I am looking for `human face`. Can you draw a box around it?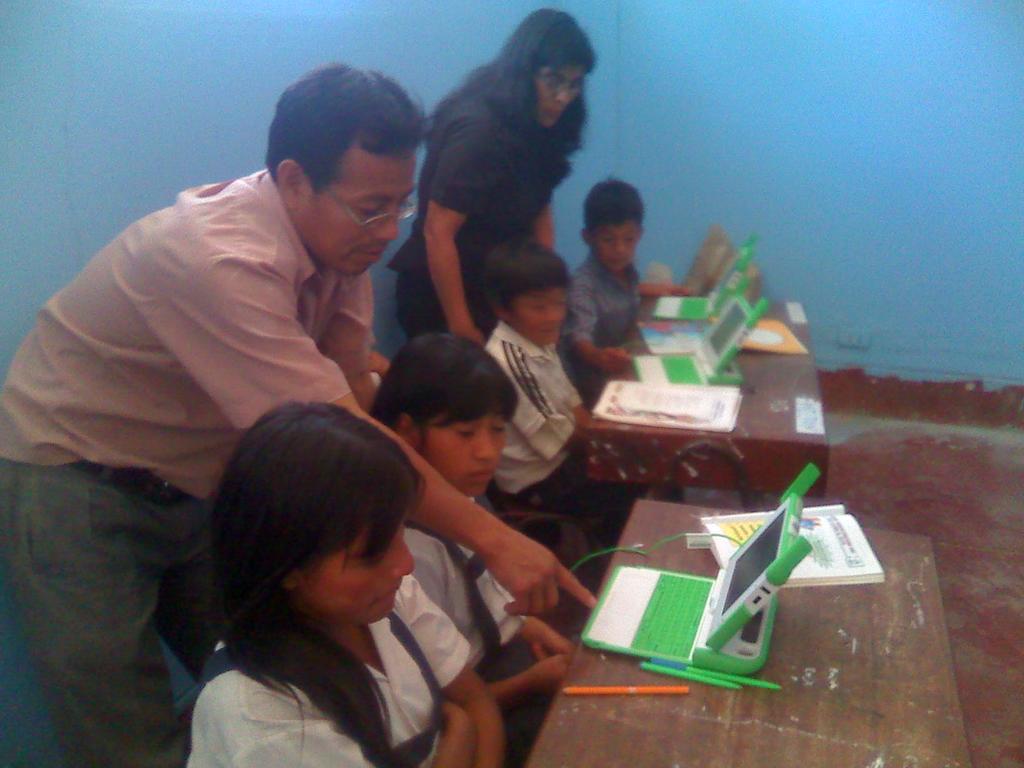
Sure, the bounding box is <region>419, 403, 508, 501</region>.
